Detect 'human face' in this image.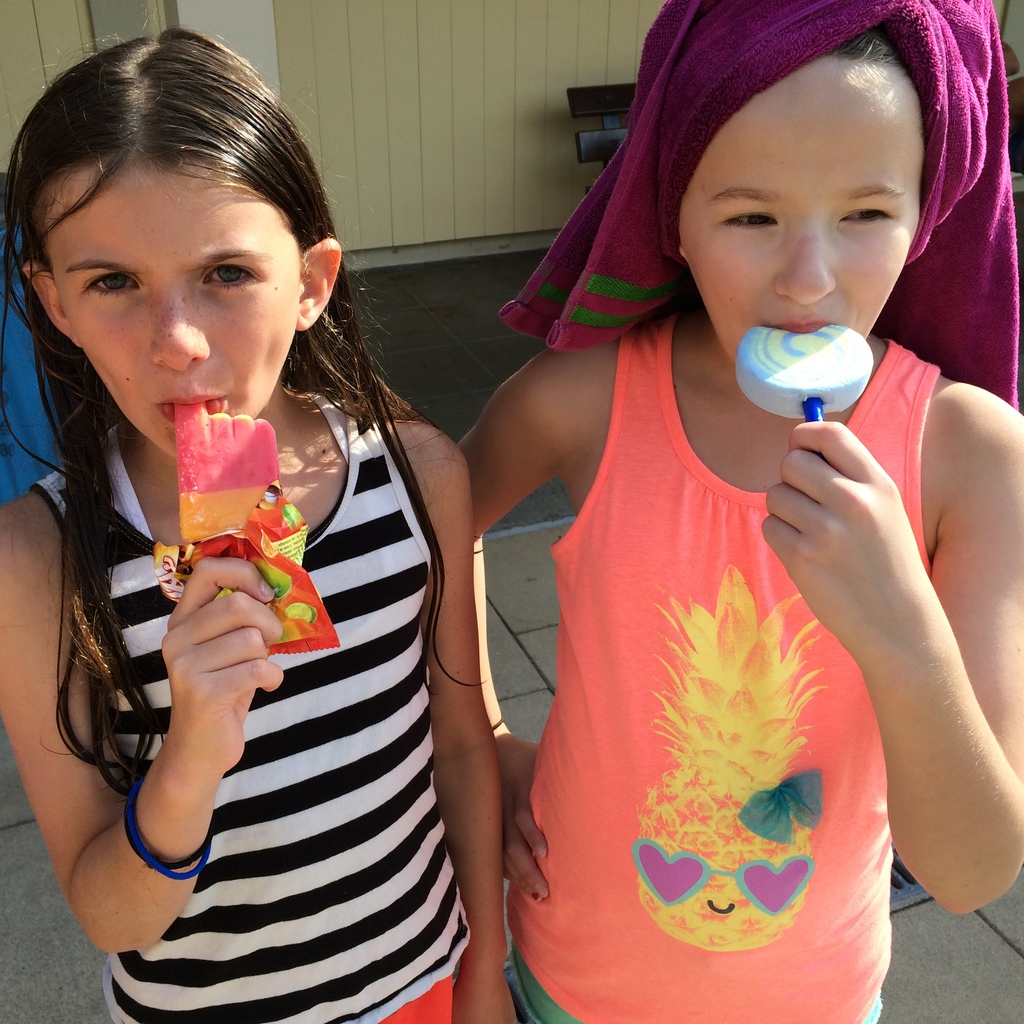
Detection: bbox=(50, 169, 299, 460).
